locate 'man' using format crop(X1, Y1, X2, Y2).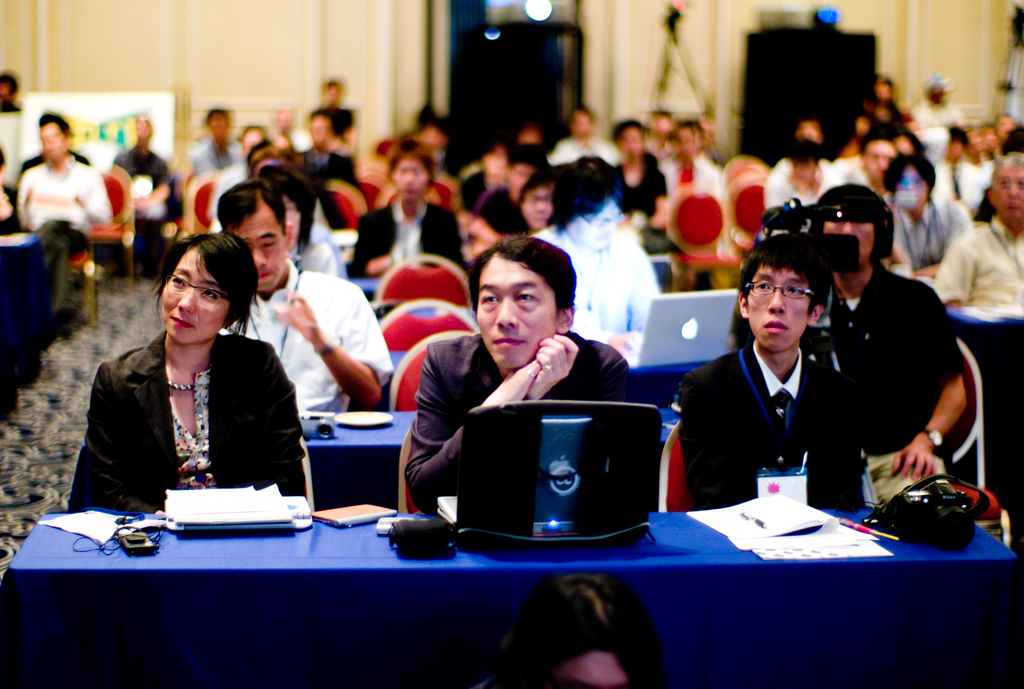
crop(111, 115, 170, 193).
